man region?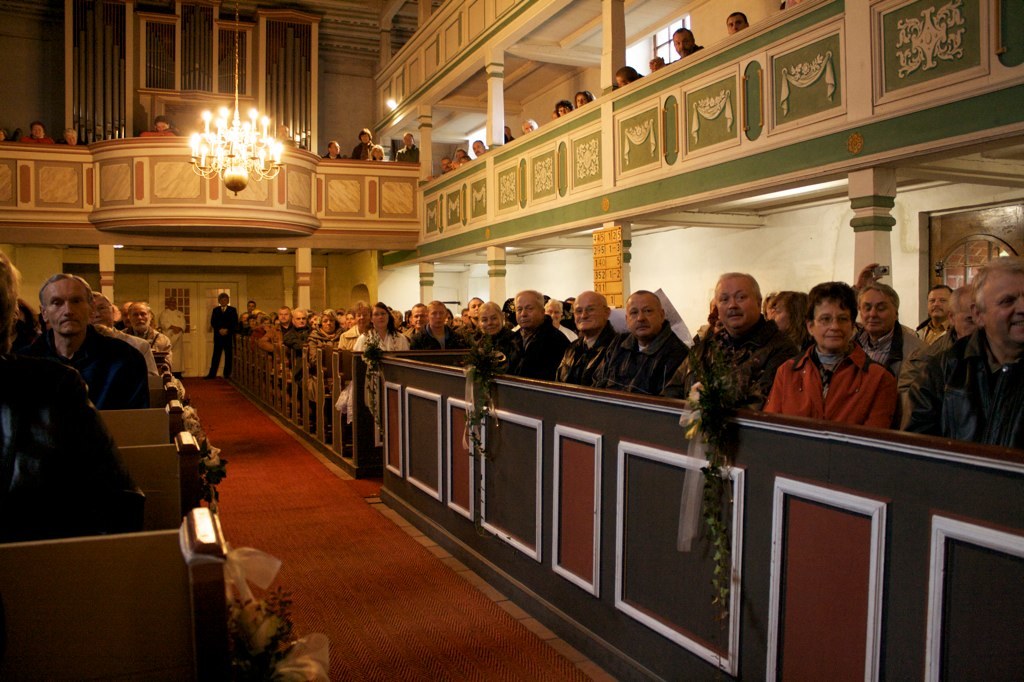
[x1=914, y1=282, x2=951, y2=353]
